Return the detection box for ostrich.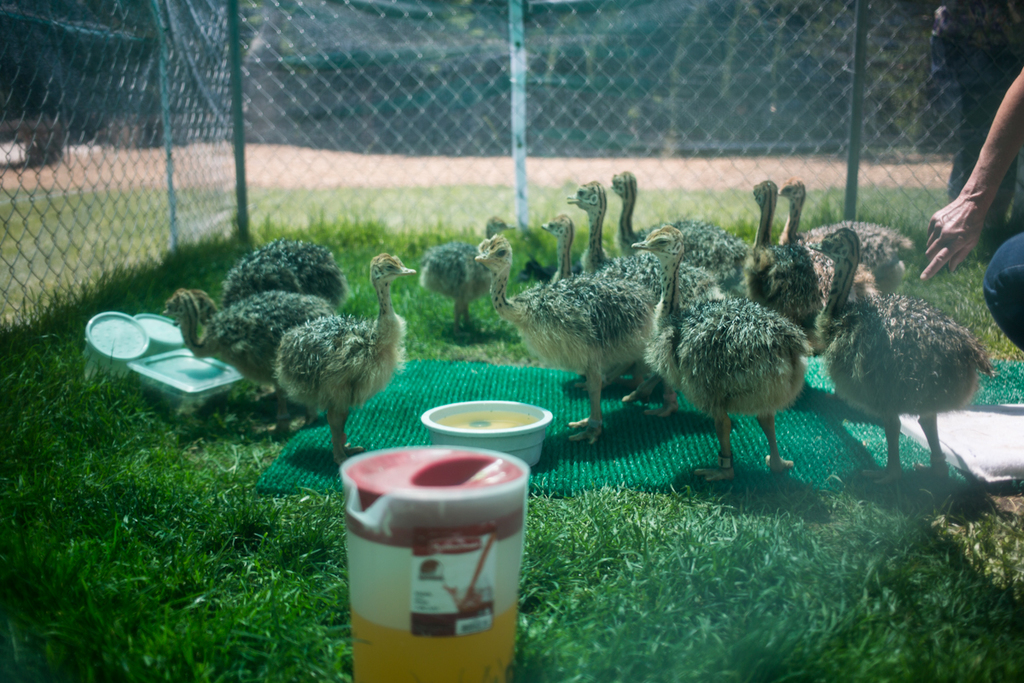
[x1=272, y1=249, x2=420, y2=466].
